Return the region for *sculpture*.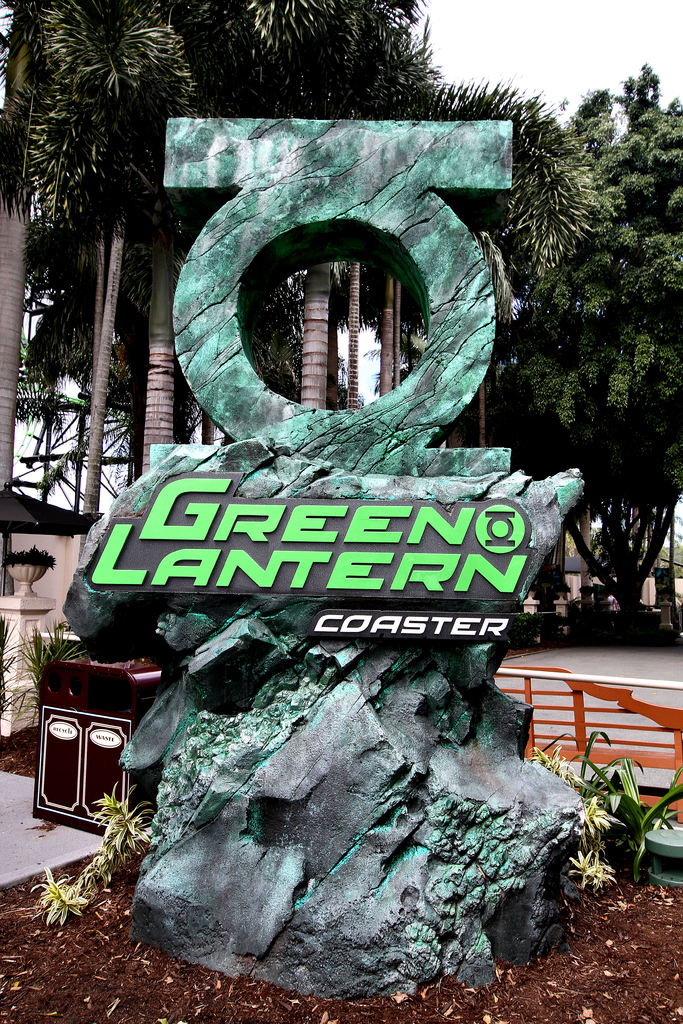
58,111,611,1009.
